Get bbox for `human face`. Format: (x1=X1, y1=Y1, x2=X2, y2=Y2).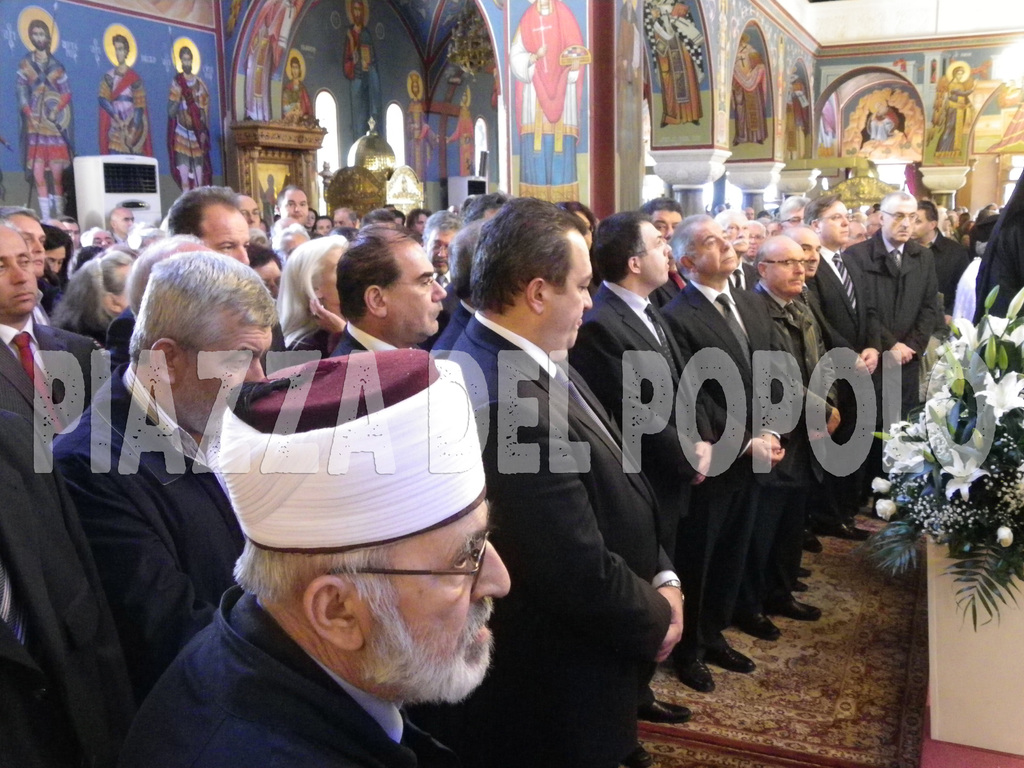
(x1=541, y1=233, x2=586, y2=349).
